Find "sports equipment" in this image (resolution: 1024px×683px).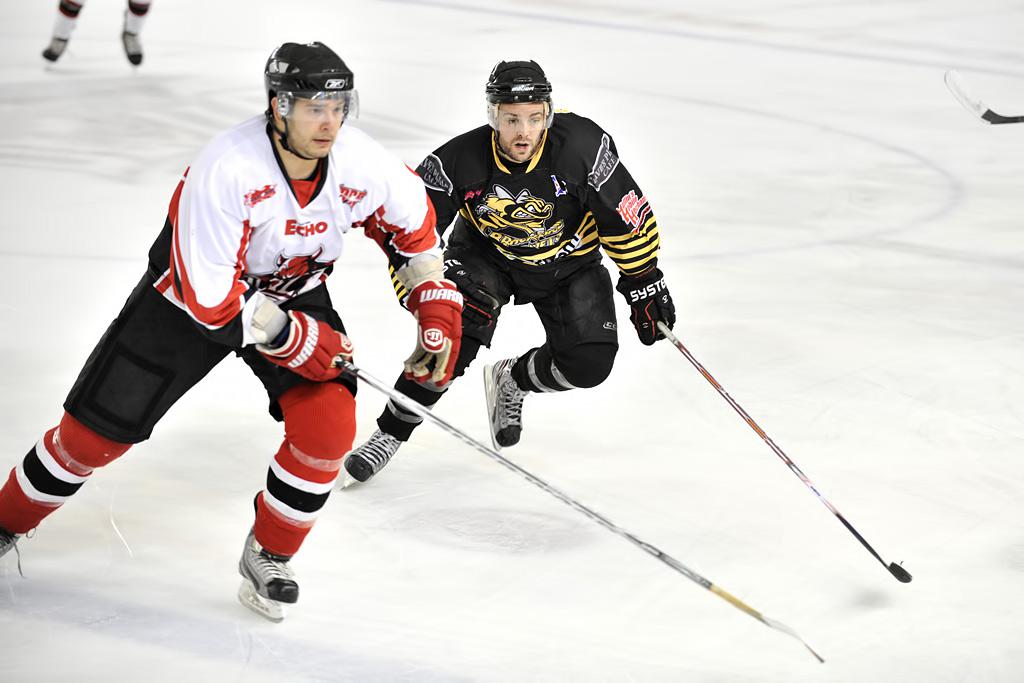
pyautogui.locateOnScreen(654, 317, 917, 581).
